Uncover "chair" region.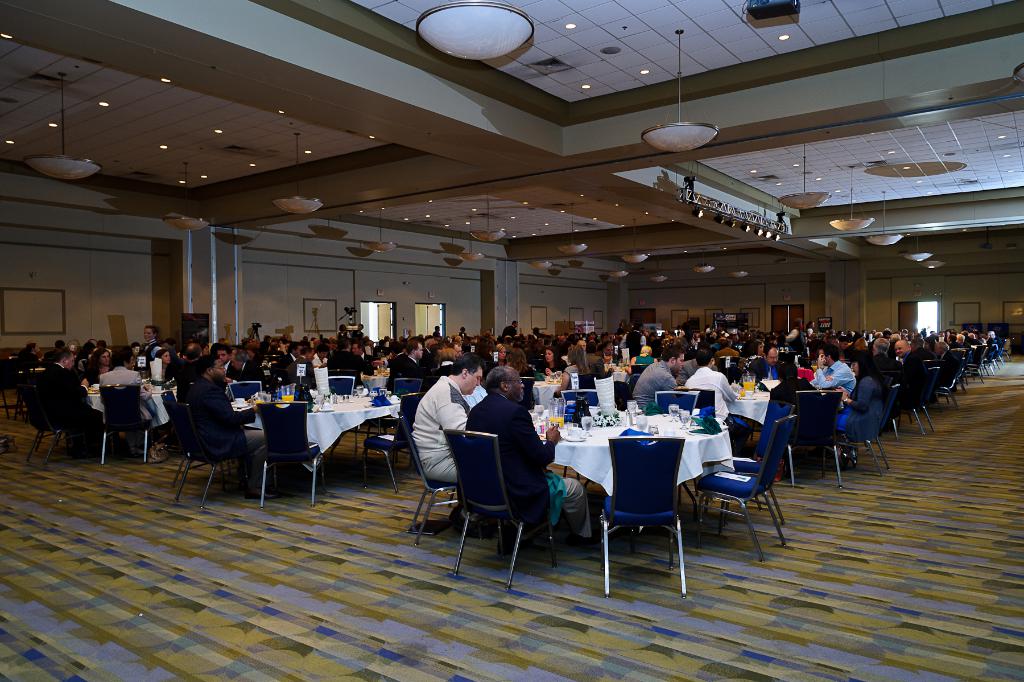
Uncovered: (560,390,600,407).
